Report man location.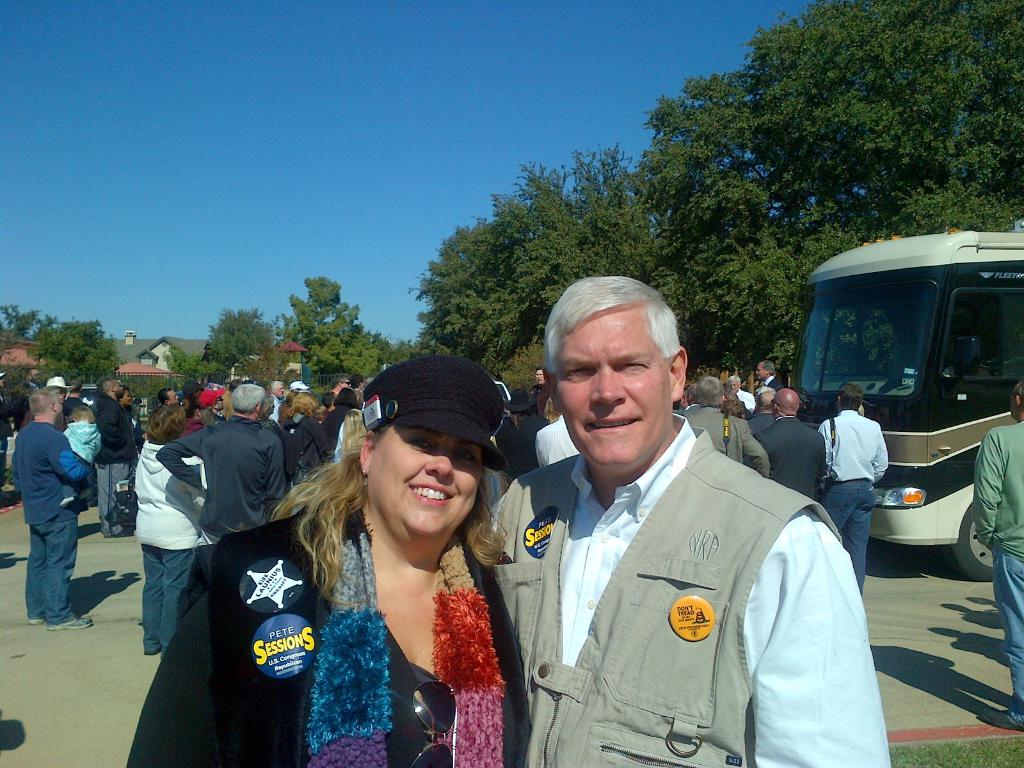
Report: [left=118, top=387, right=131, bottom=412].
